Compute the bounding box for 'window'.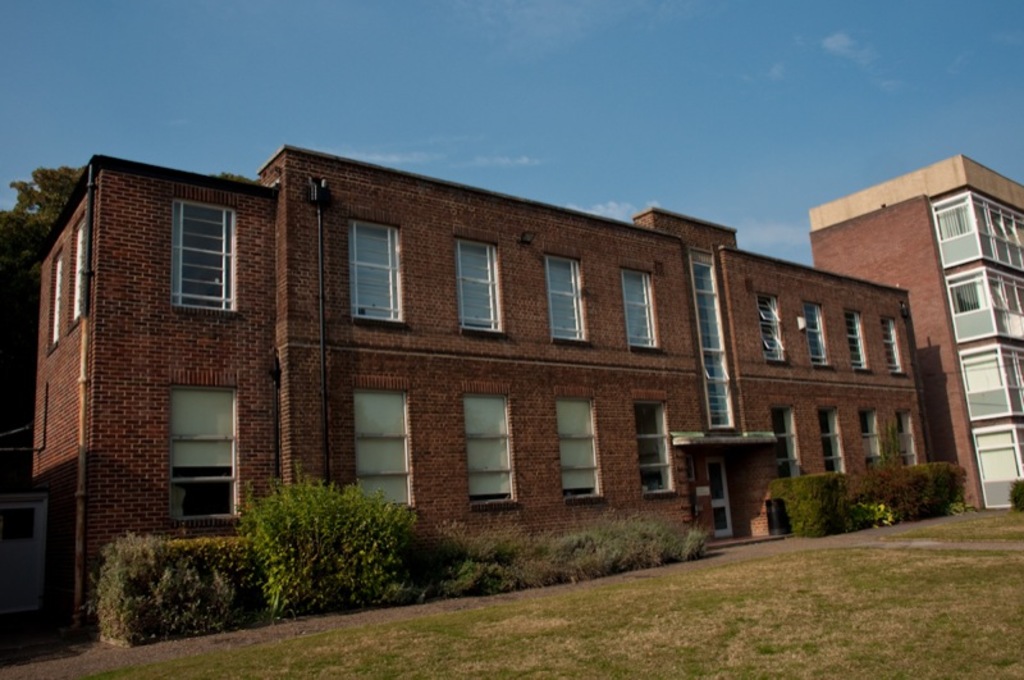
x1=46, y1=257, x2=65, y2=352.
